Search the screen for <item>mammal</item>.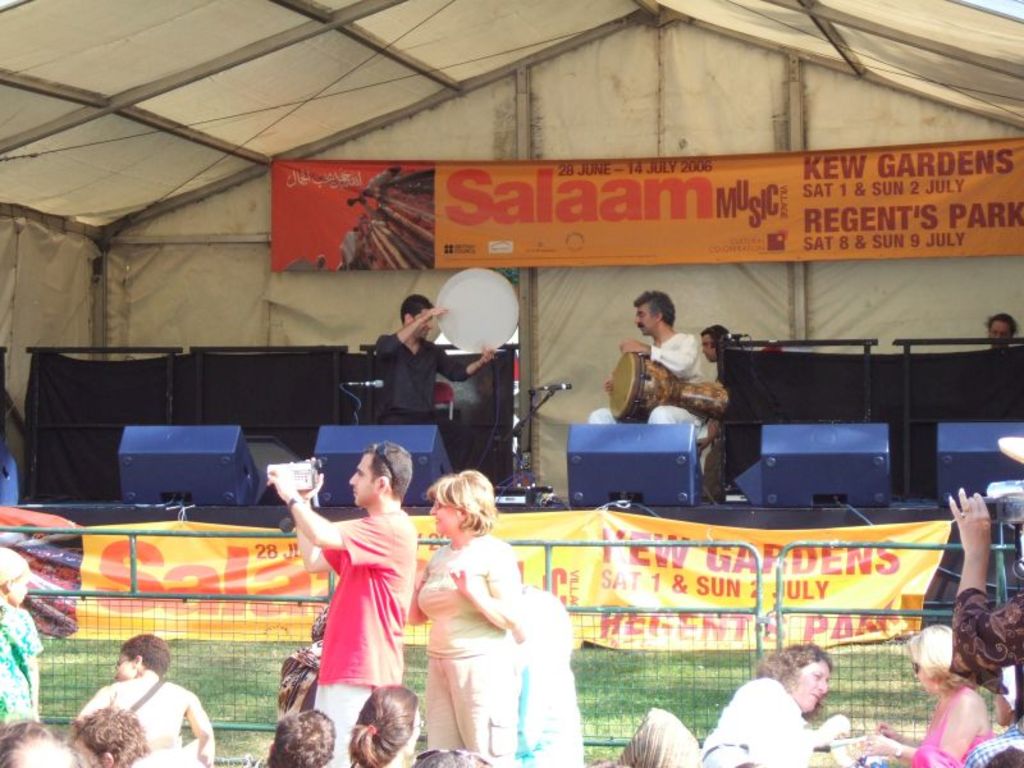
Found at (600, 282, 705, 428).
